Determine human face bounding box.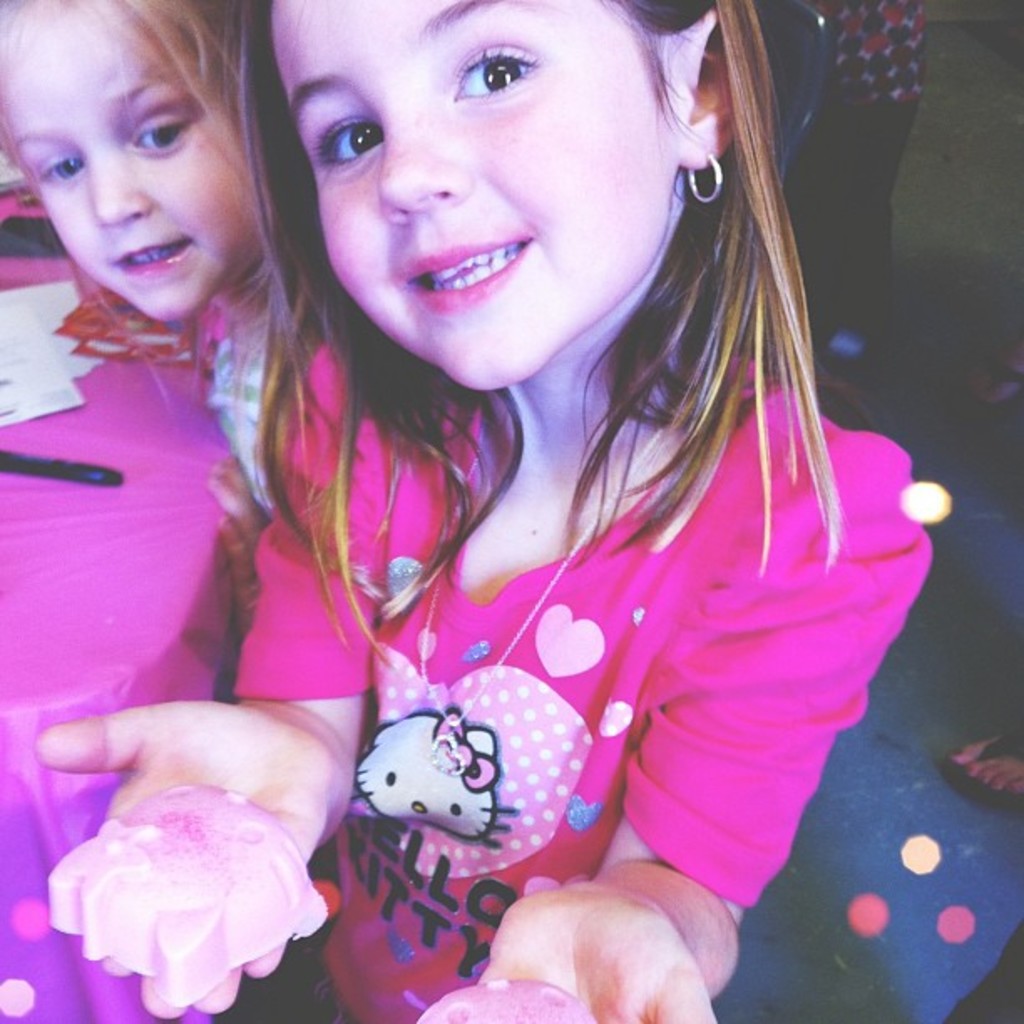
Determined: Rect(8, 15, 278, 325).
